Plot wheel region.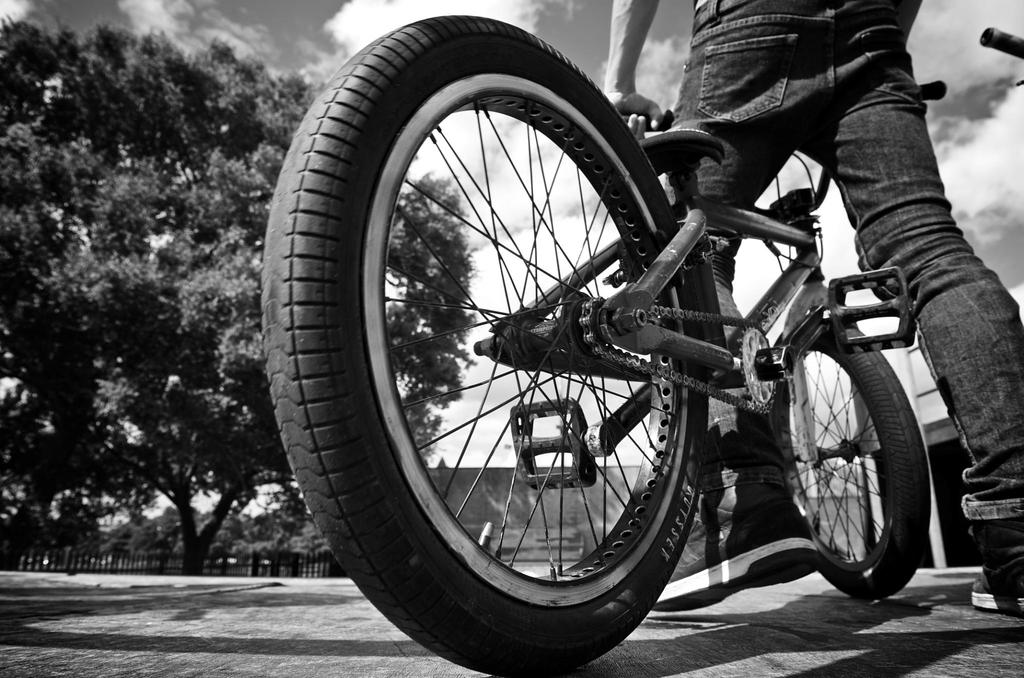
Plotted at box=[768, 318, 927, 601].
